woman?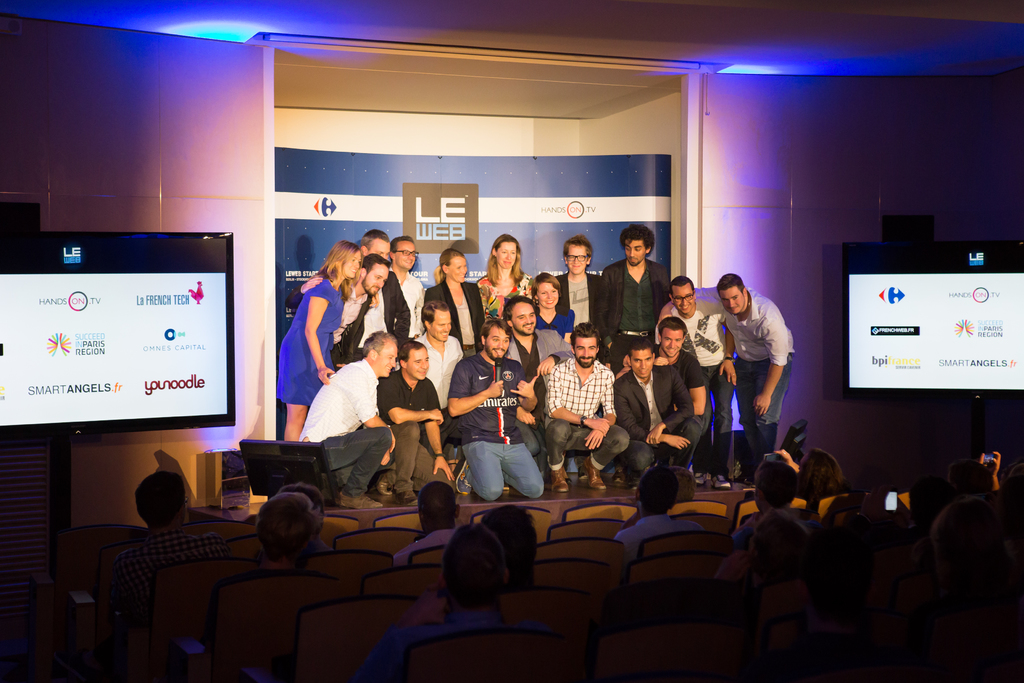
bbox=(527, 271, 578, 340)
